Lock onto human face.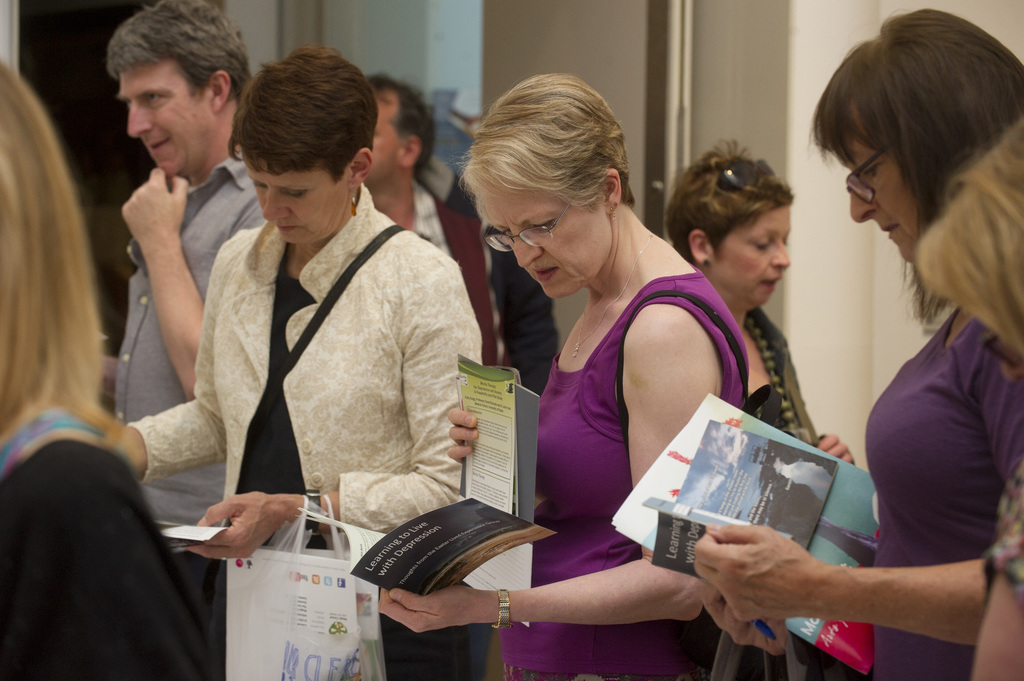
Locked: (x1=716, y1=200, x2=798, y2=316).
